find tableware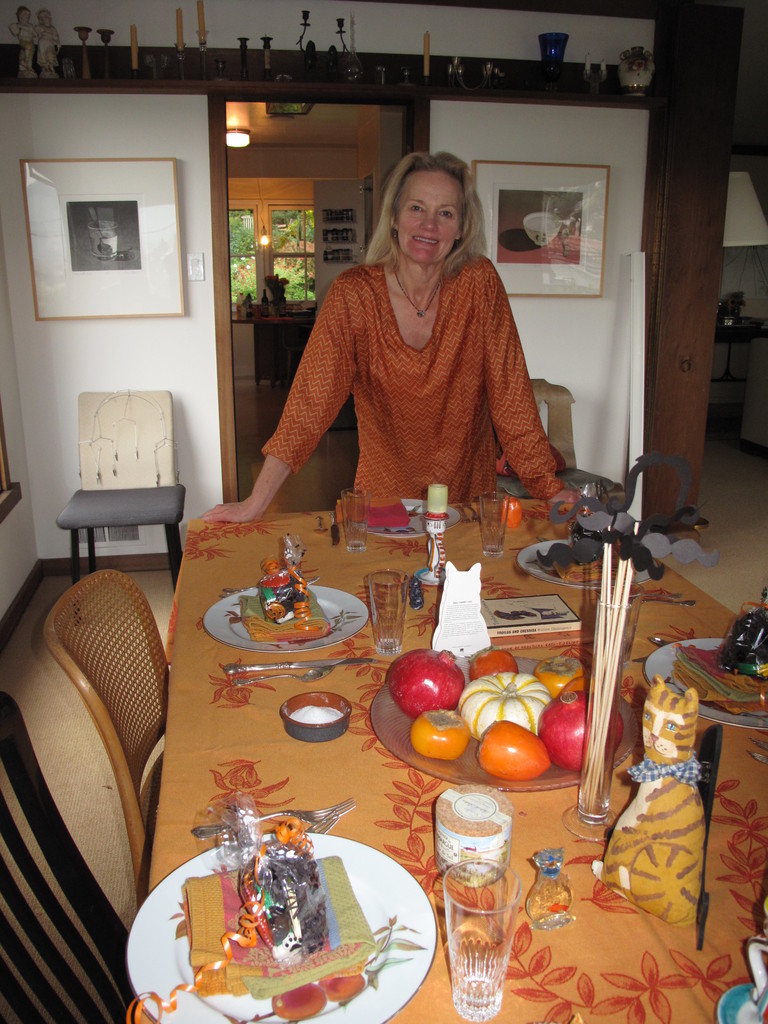
locate(330, 509, 344, 548)
